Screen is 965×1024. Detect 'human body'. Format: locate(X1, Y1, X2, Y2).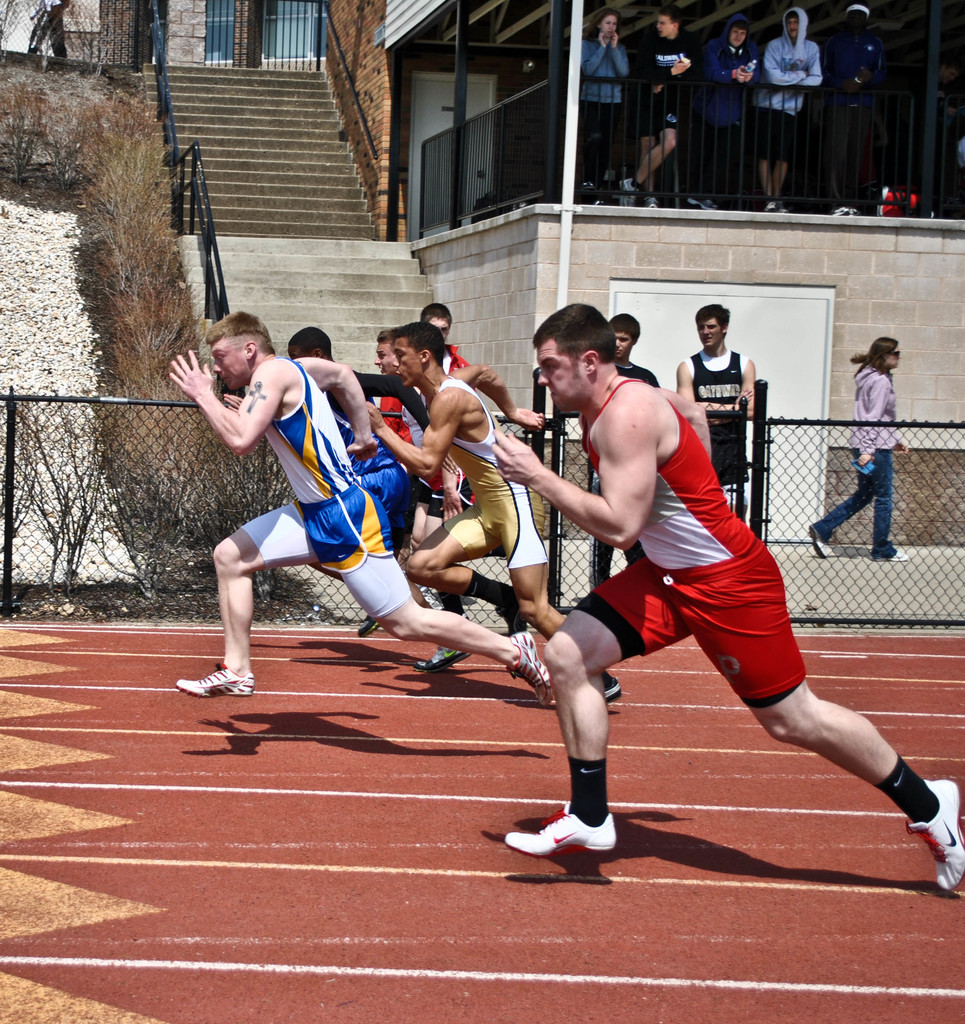
locate(756, 2, 825, 214).
